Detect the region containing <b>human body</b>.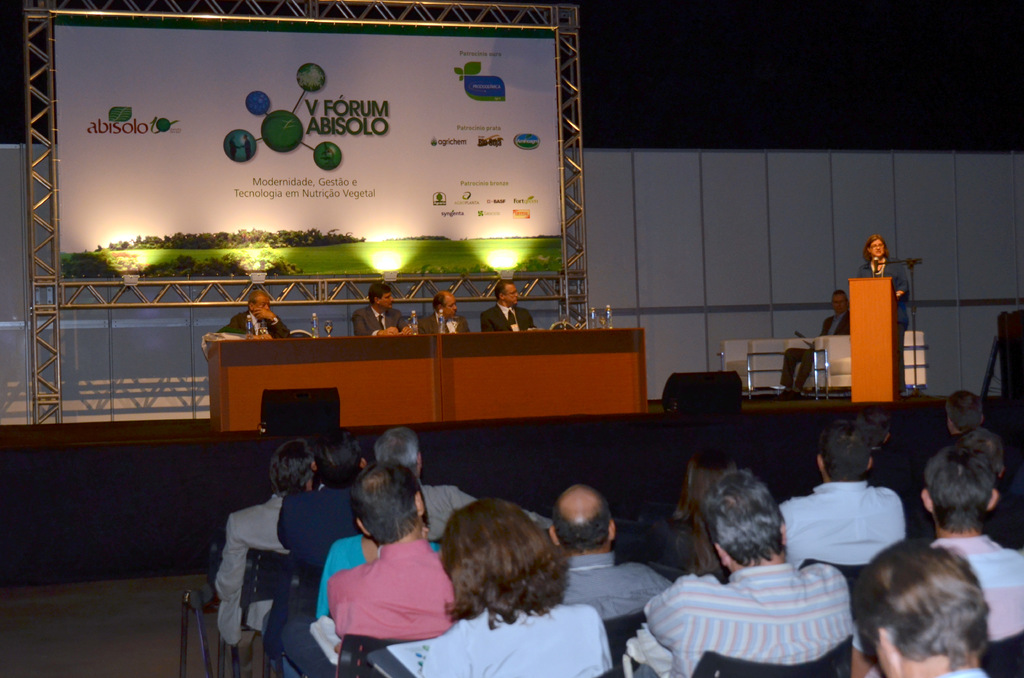
locate(348, 304, 413, 337).
